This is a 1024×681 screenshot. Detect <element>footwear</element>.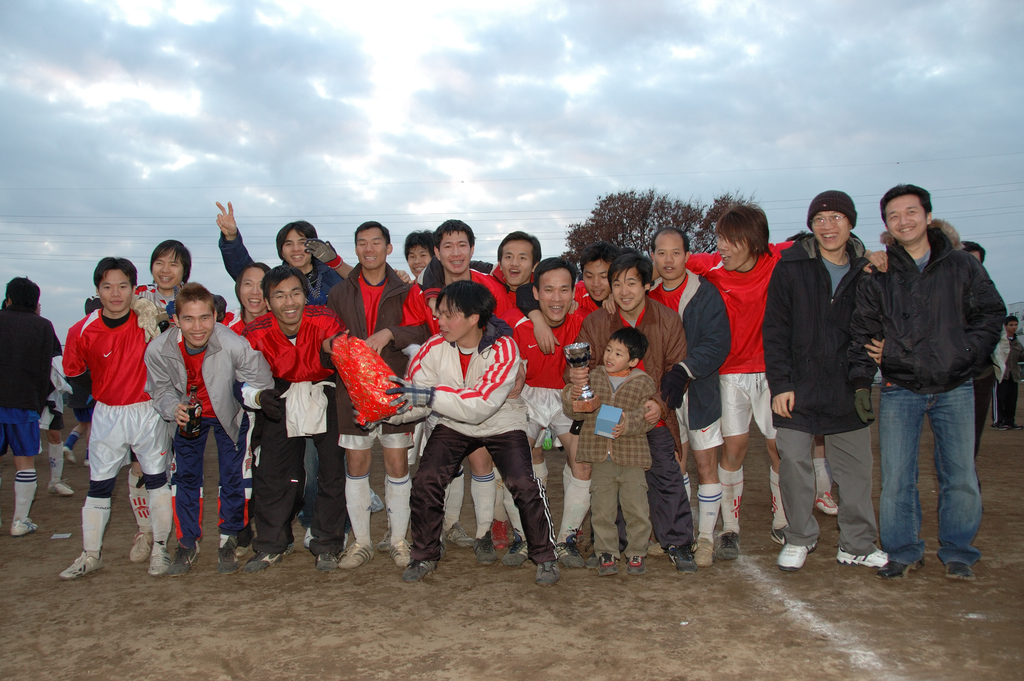
216/537/240/579.
